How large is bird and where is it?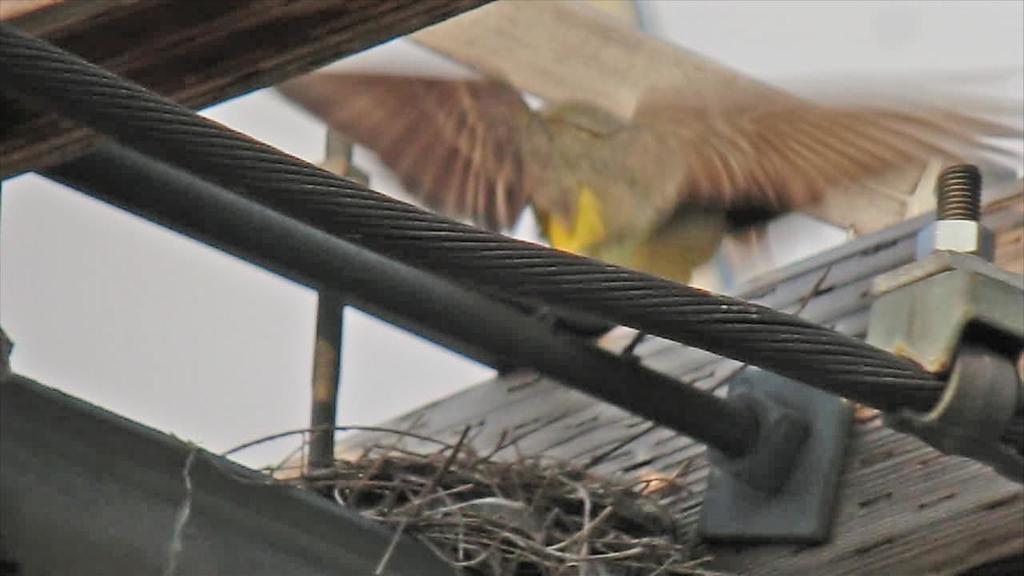
Bounding box: (245,17,1018,274).
